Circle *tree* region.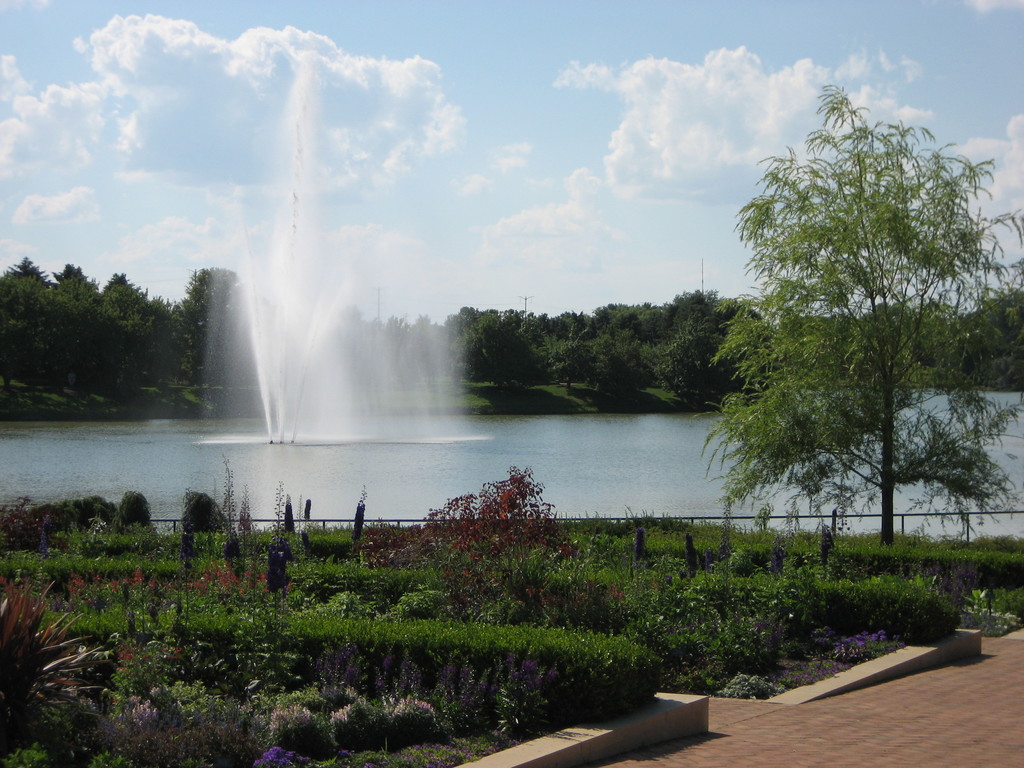
Region: 662/291/747/315.
